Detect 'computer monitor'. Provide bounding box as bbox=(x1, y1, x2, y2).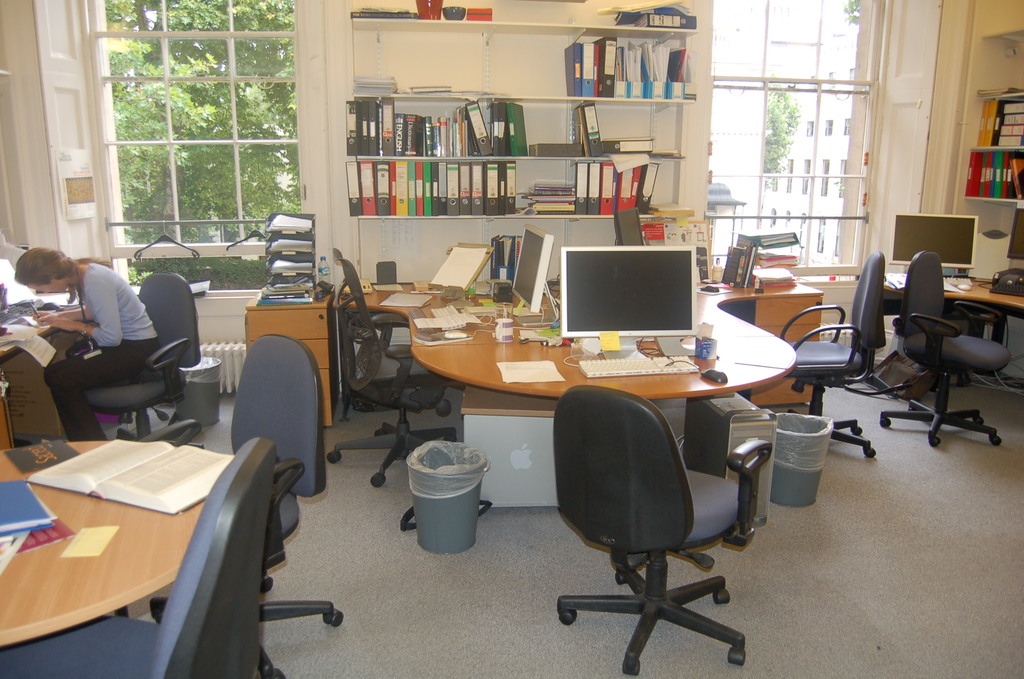
bbox=(616, 206, 646, 246).
